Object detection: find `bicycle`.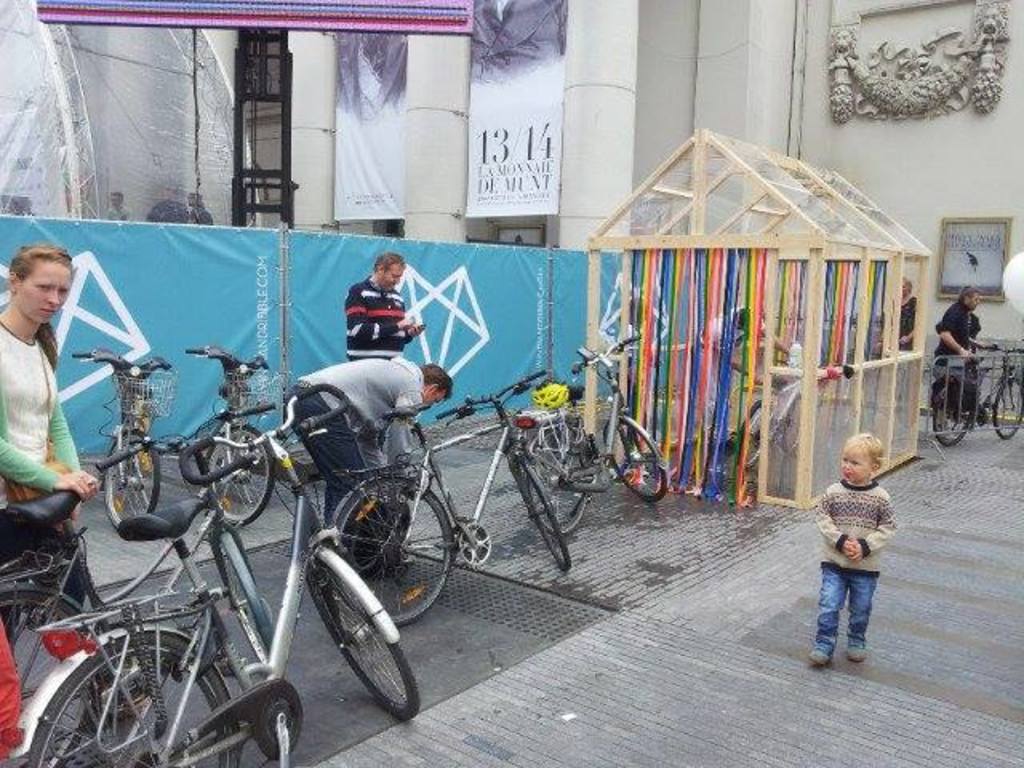
rect(325, 365, 573, 630).
